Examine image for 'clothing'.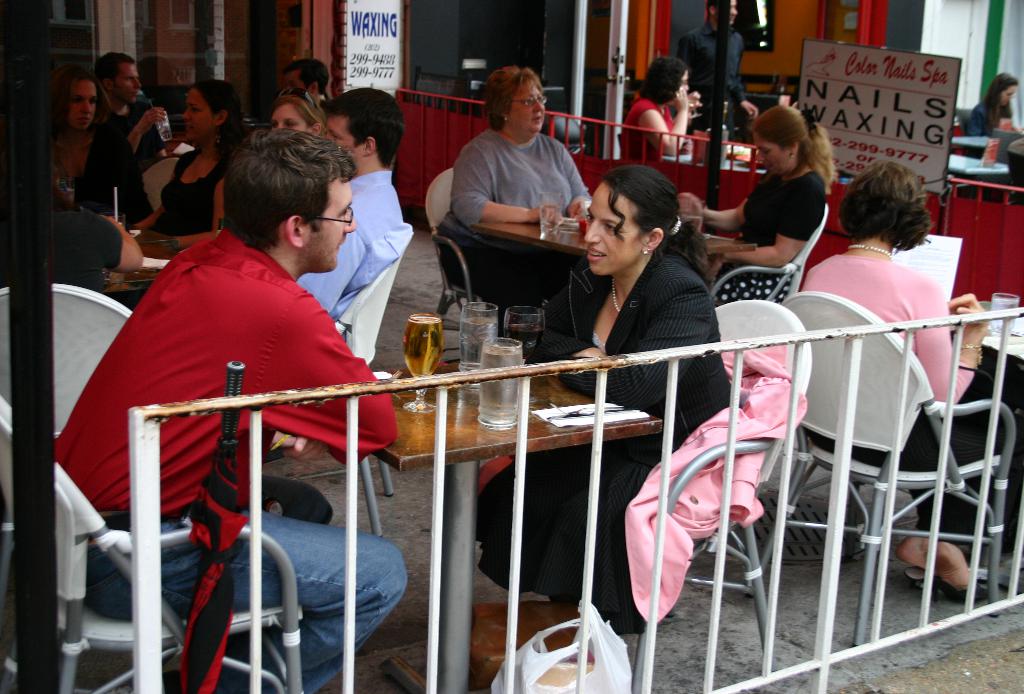
Examination result: [x1=159, y1=144, x2=232, y2=235].
